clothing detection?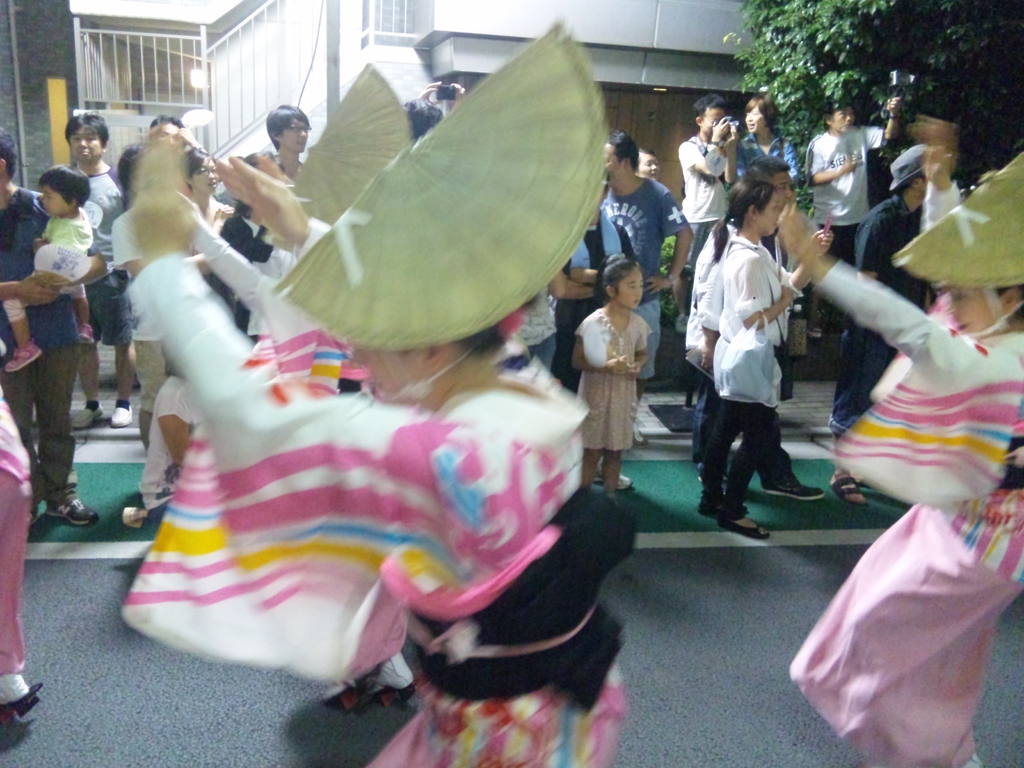
BBox(84, 163, 139, 349)
